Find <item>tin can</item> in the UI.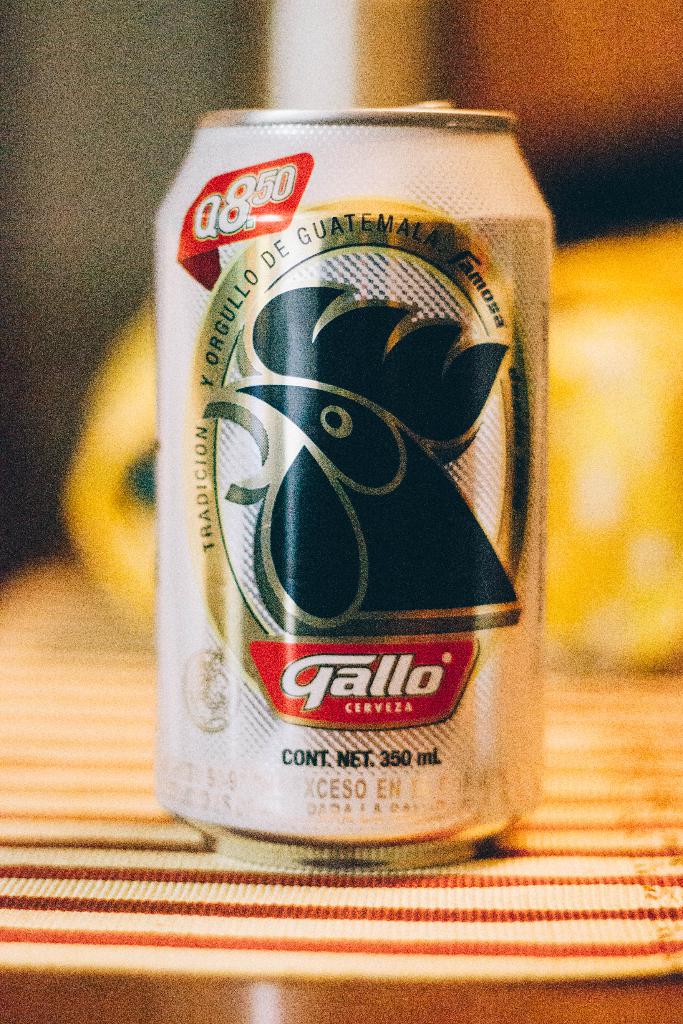
UI element at [x1=149, y1=100, x2=548, y2=869].
